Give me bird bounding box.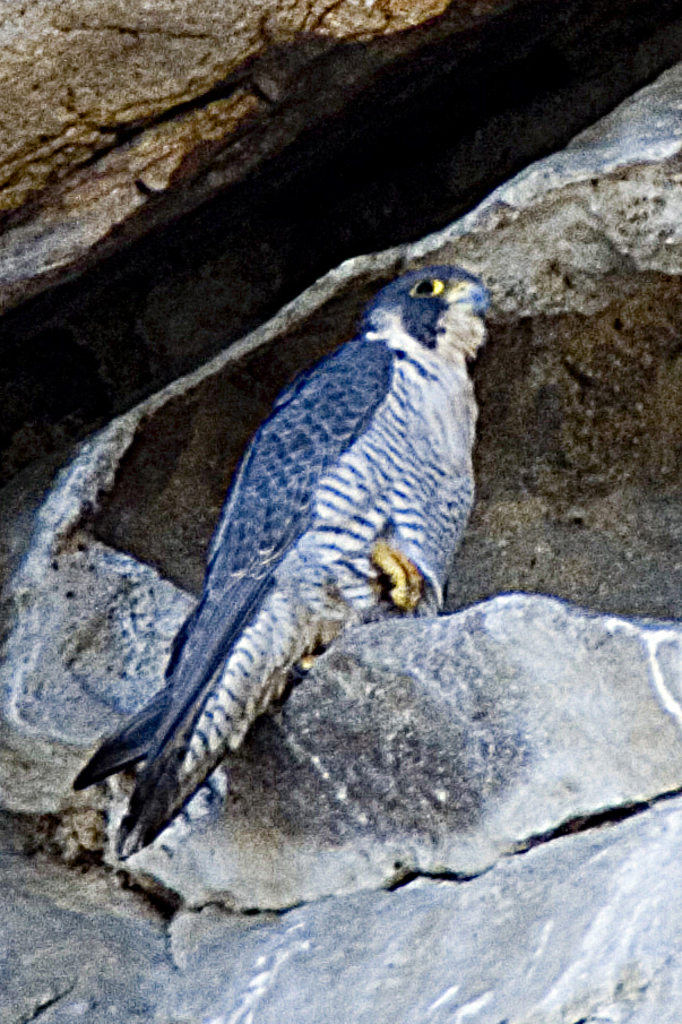
box(59, 260, 509, 872).
